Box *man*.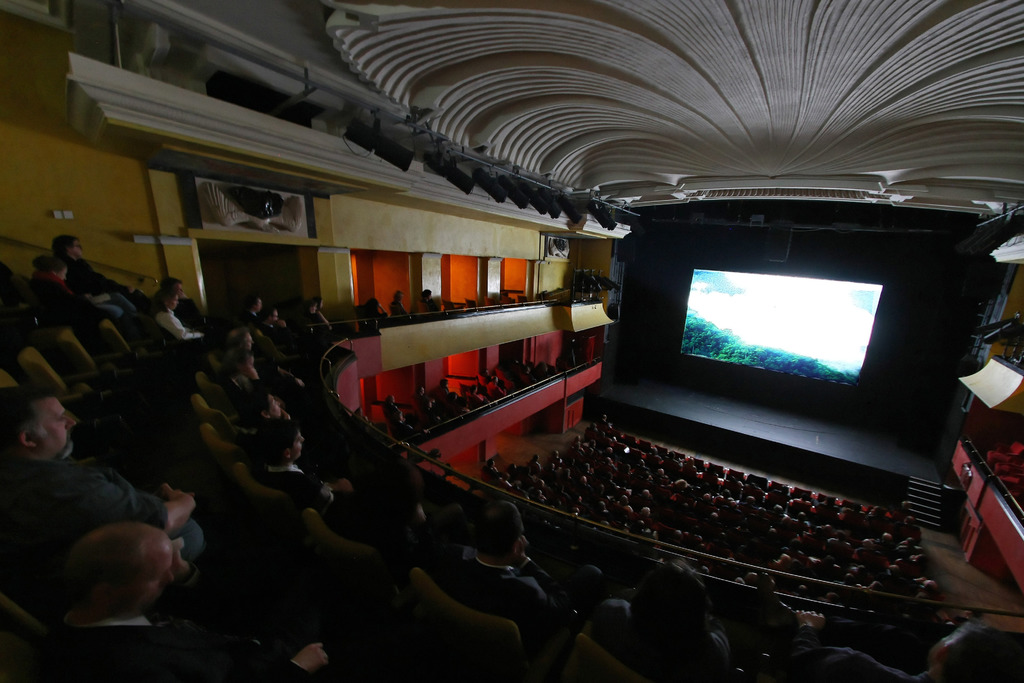
<region>164, 276, 199, 316</region>.
